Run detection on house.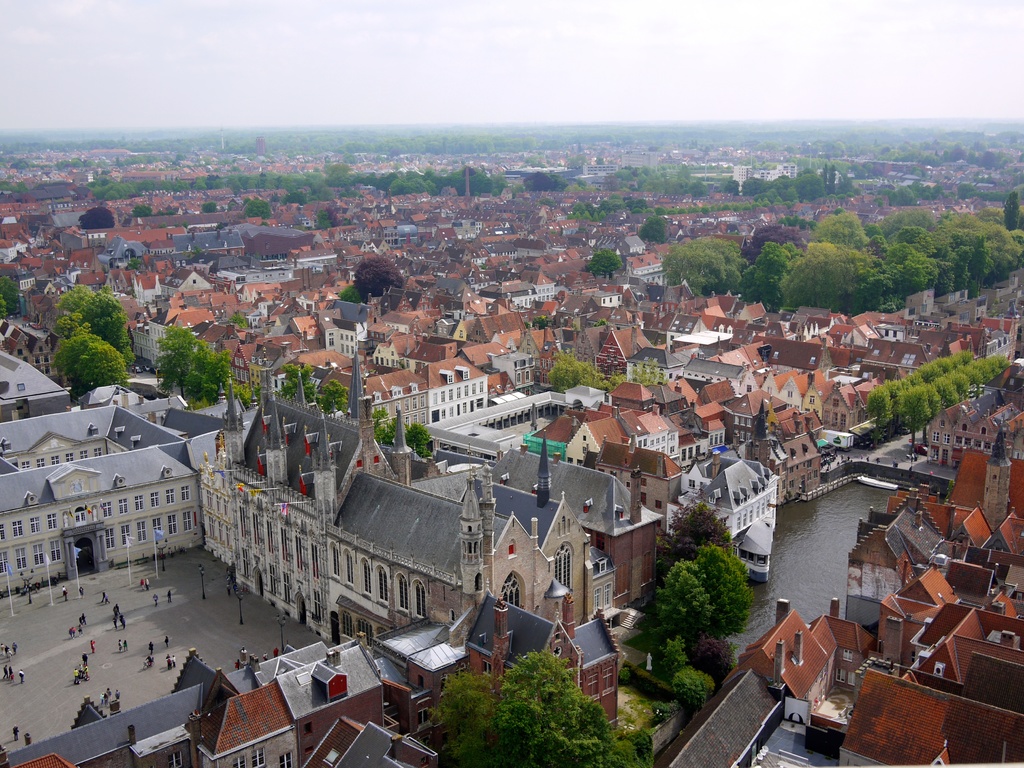
Result: 868, 563, 1023, 711.
